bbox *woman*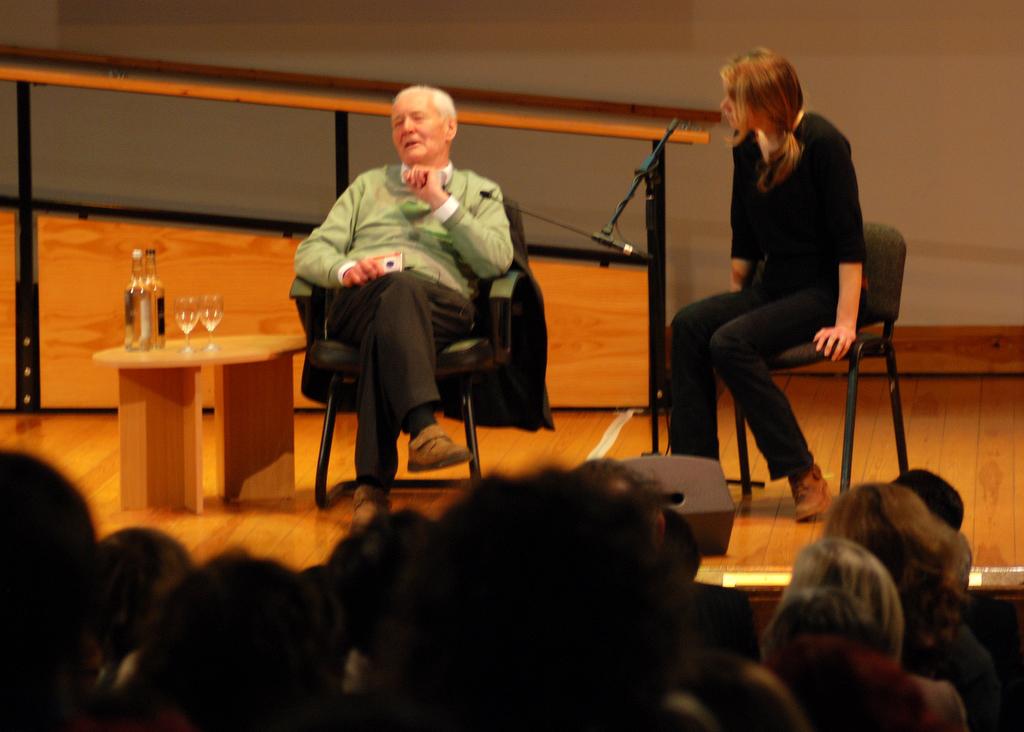
754/545/962/731
